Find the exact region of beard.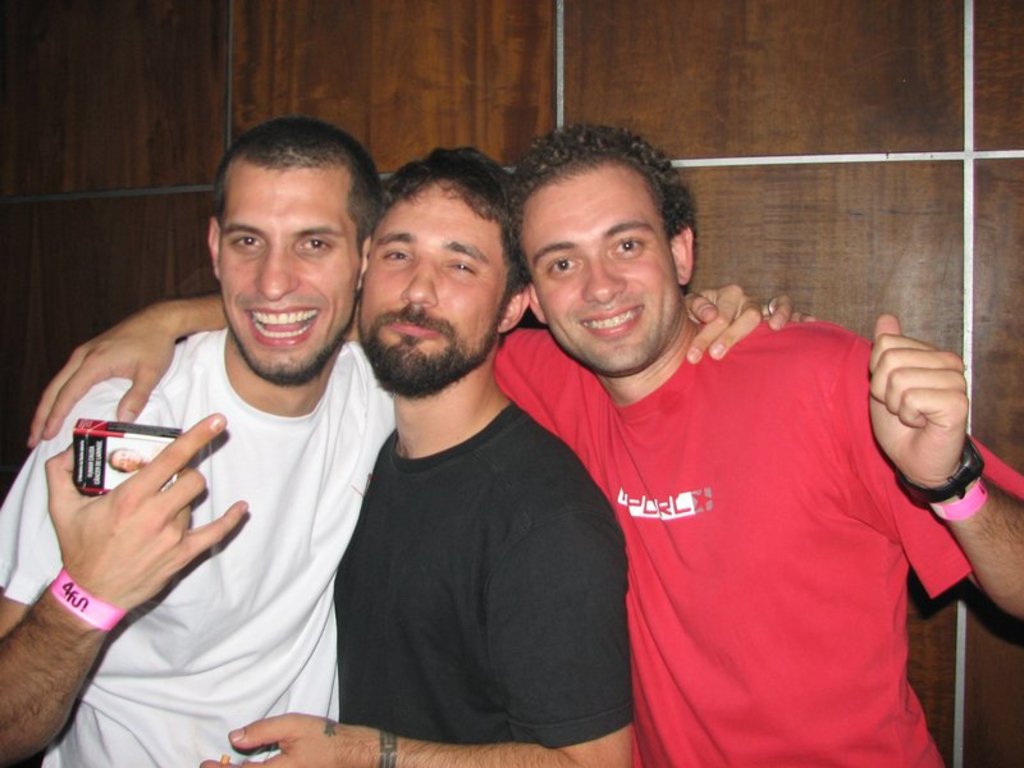
Exact region: rect(229, 311, 351, 385).
